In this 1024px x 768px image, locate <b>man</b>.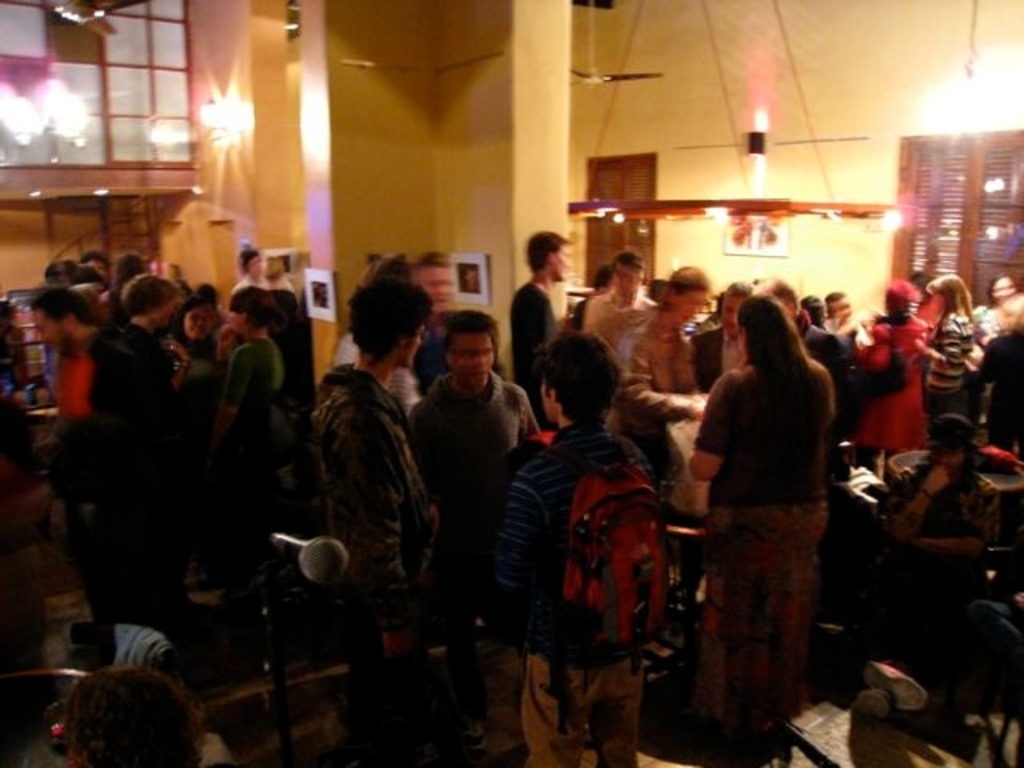
Bounding box: bbox=[680, 286, 754, 381].
